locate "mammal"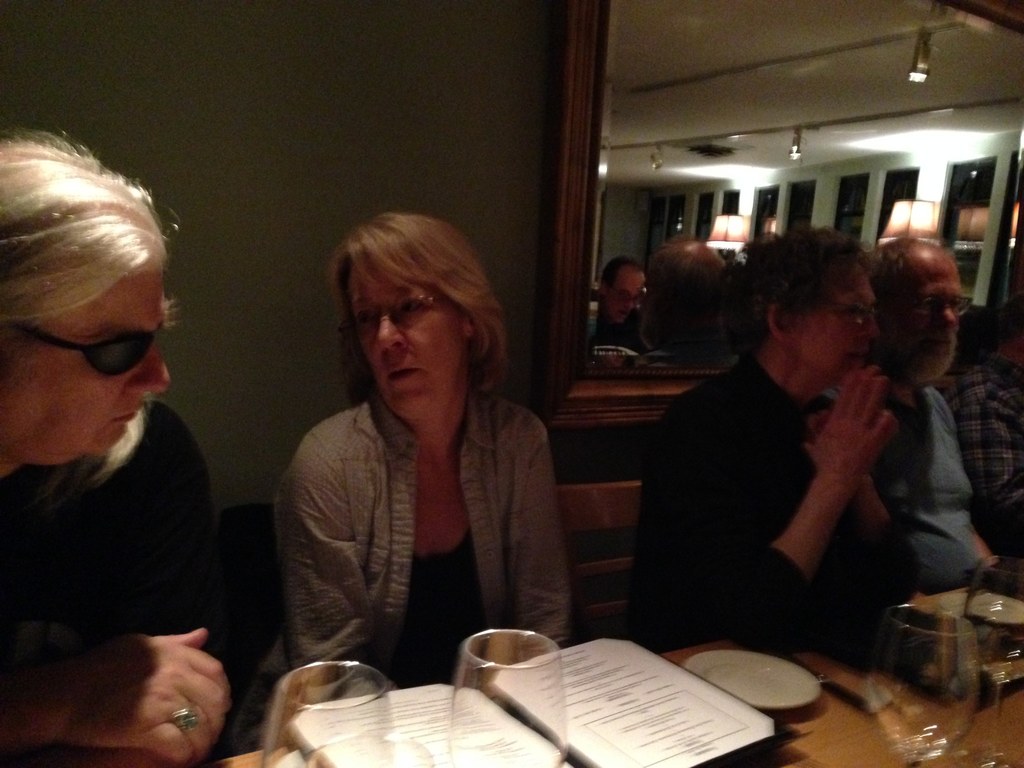
<box>636,232,915,640</box>
